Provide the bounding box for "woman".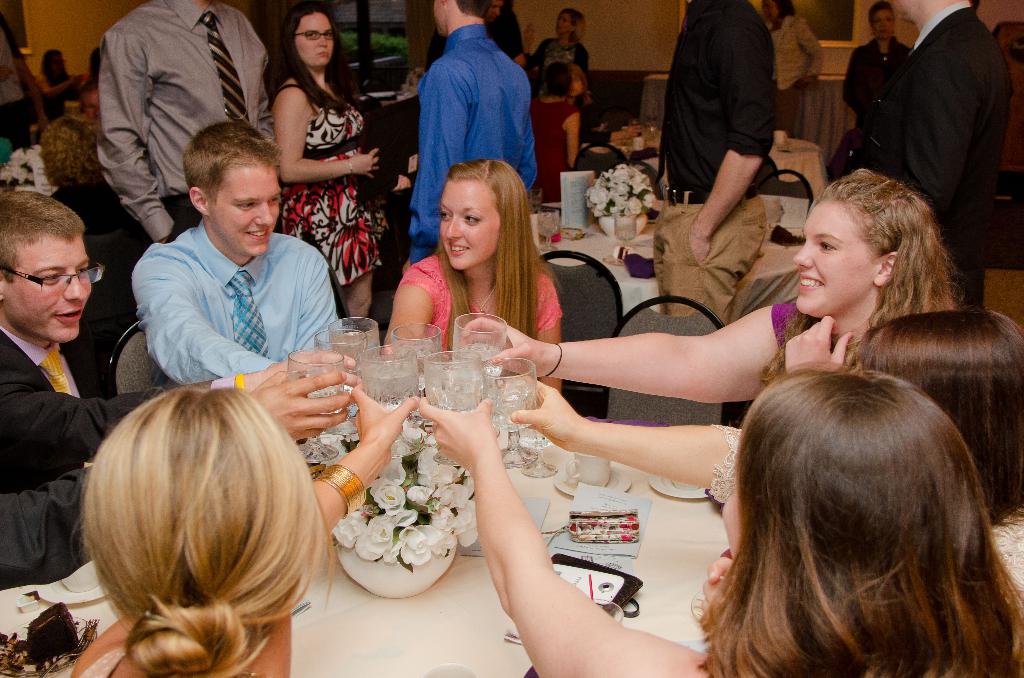
(510,304,1023,624).
